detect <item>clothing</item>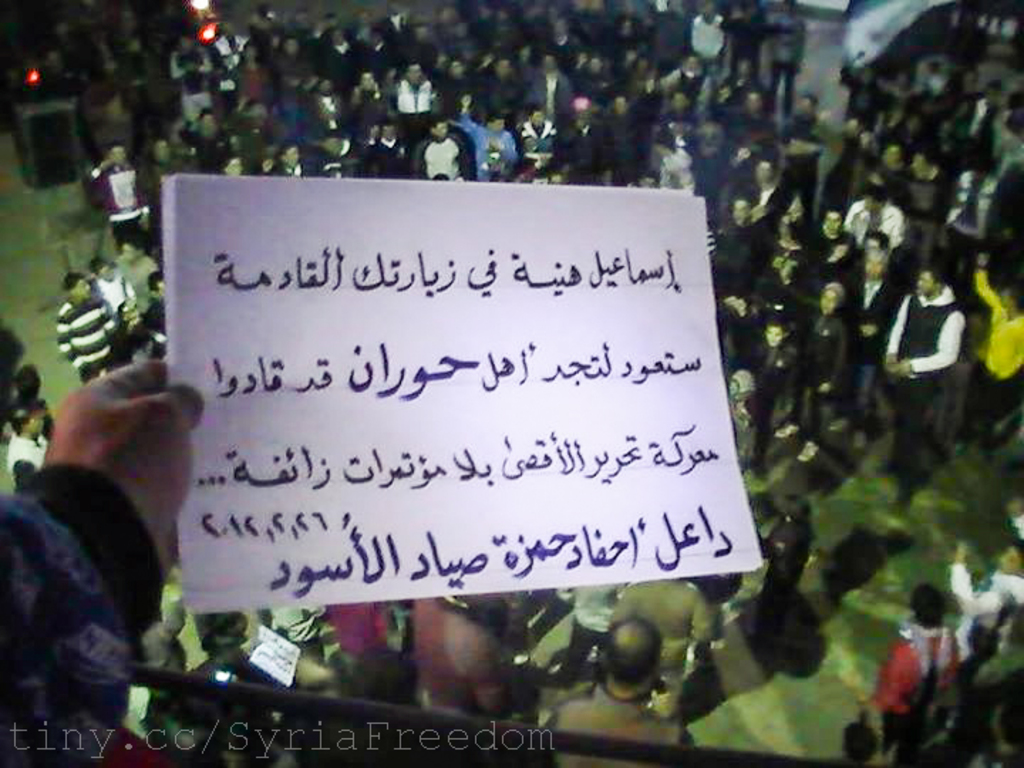
818,145,862,213
